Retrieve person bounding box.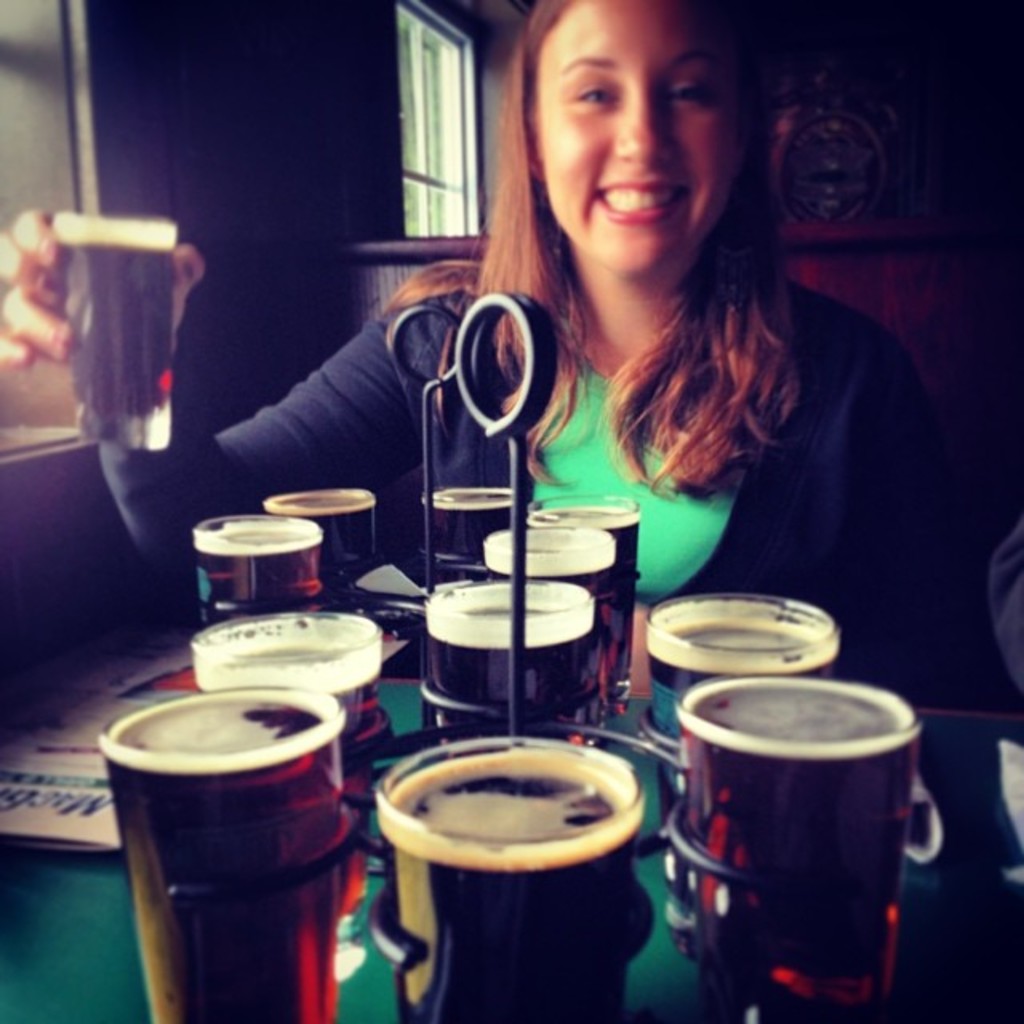
Bounding box: {"x1": 0, "y1": 0, "x2": 974, "y2": 726}.
